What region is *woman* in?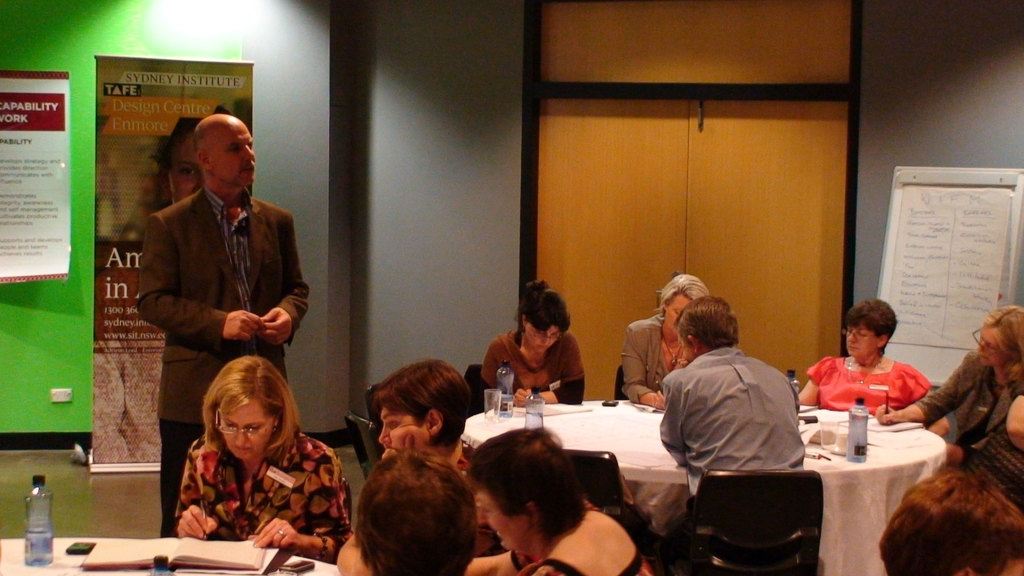
(left=476, top=276, right=588, bottom=403).
